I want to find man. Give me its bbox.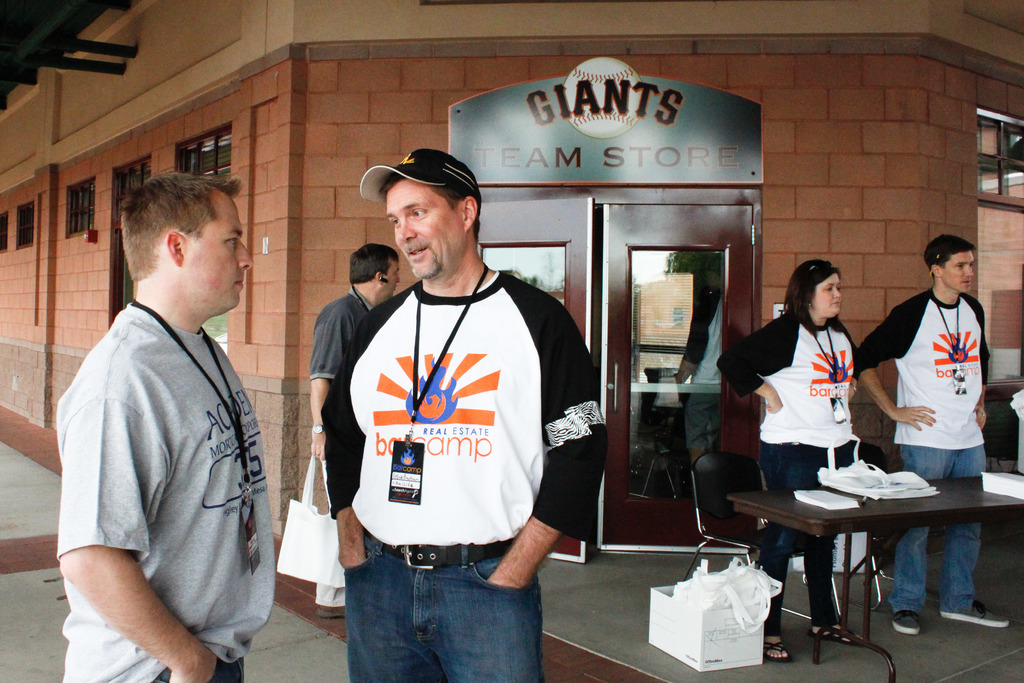
<box>323,148,610,682</box>.
